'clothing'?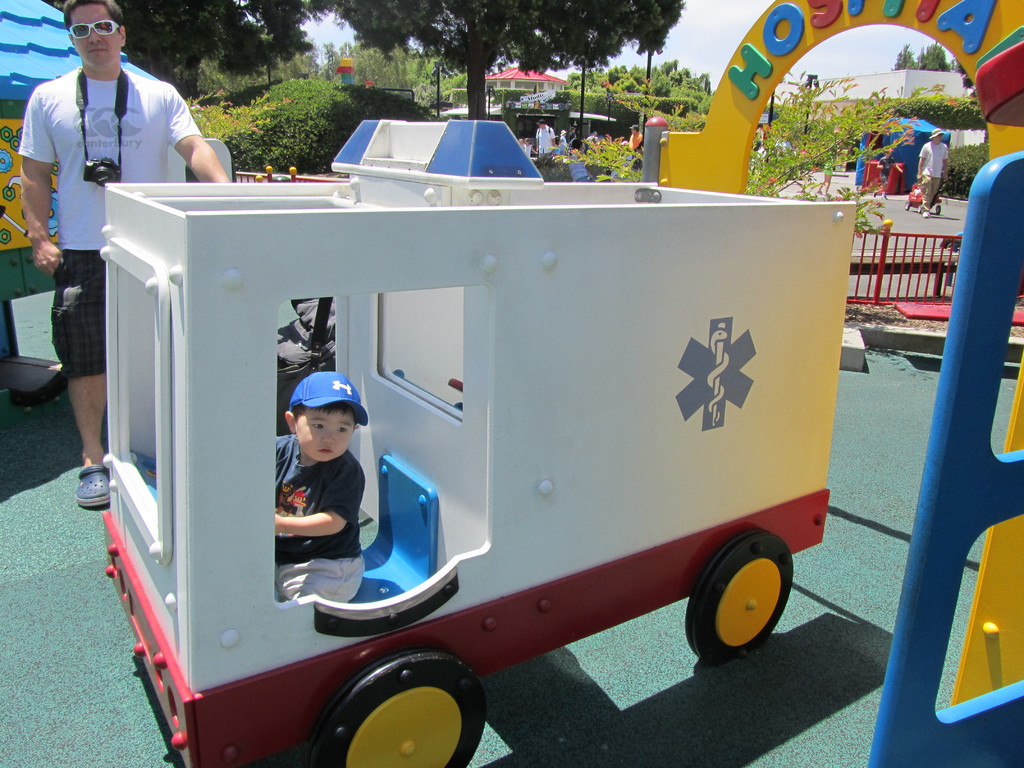
[left=15, top=60, right=199, bottom=396]
